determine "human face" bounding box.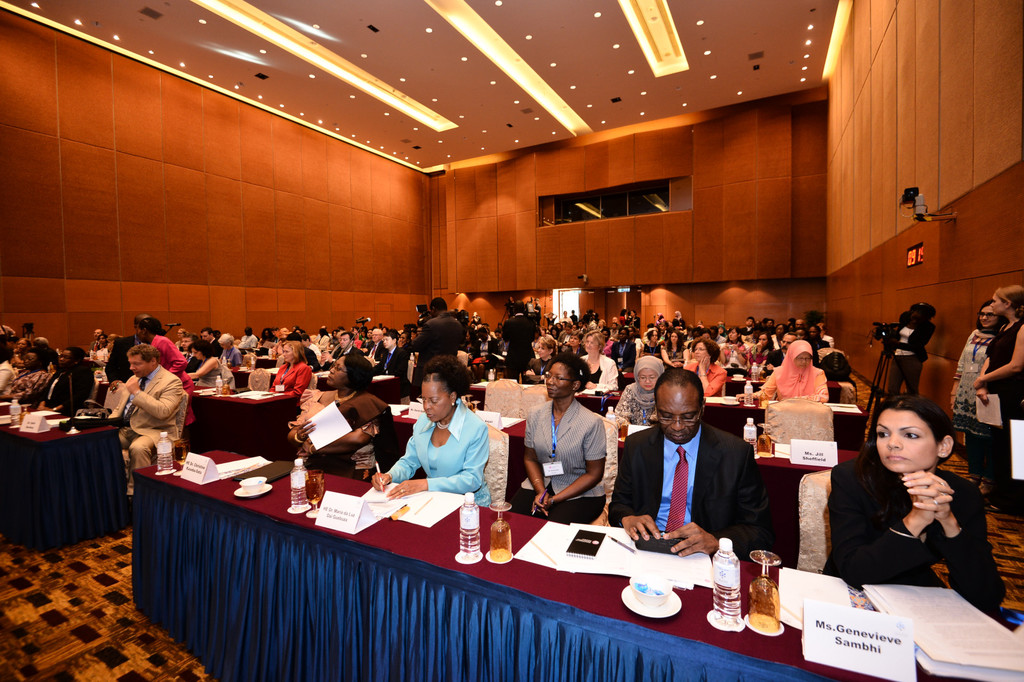
Determined: [984, 291, 1004, 317].
